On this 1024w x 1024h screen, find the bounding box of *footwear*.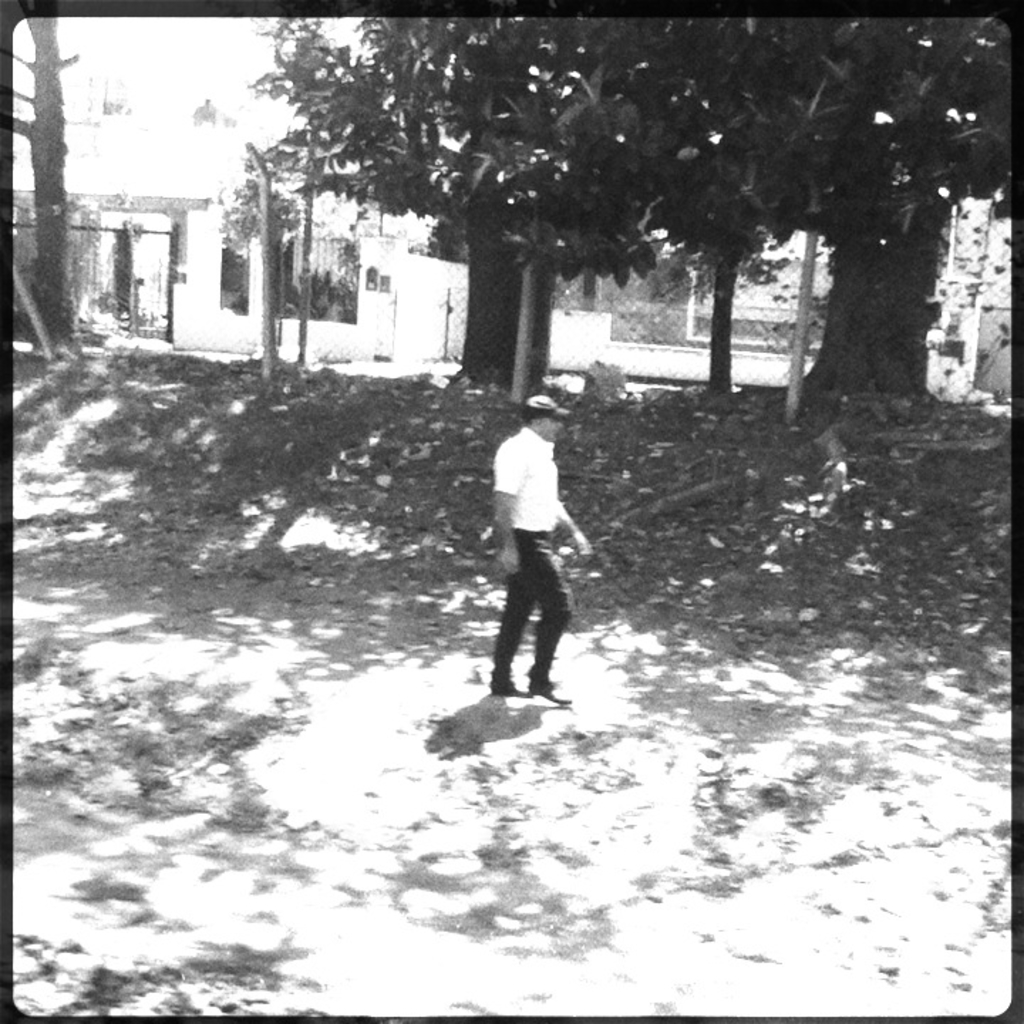
Bounding box: select_region(526, 684, 575, 708).
